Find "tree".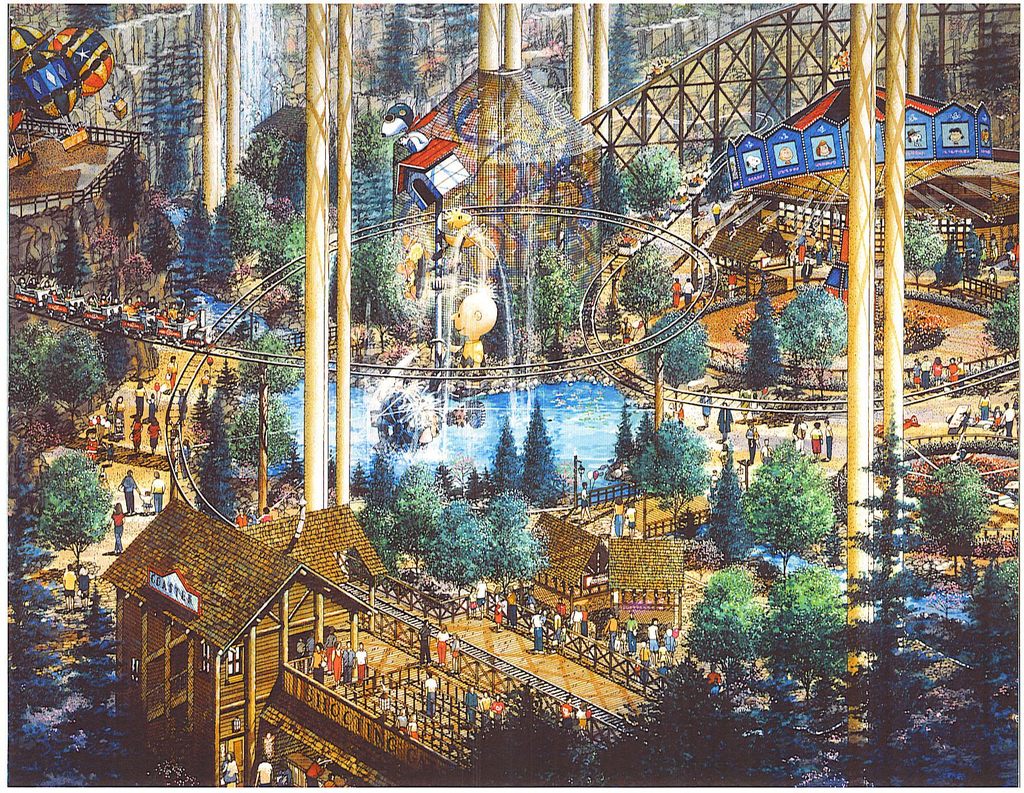
bbox=[775, 289, 851, 400].
